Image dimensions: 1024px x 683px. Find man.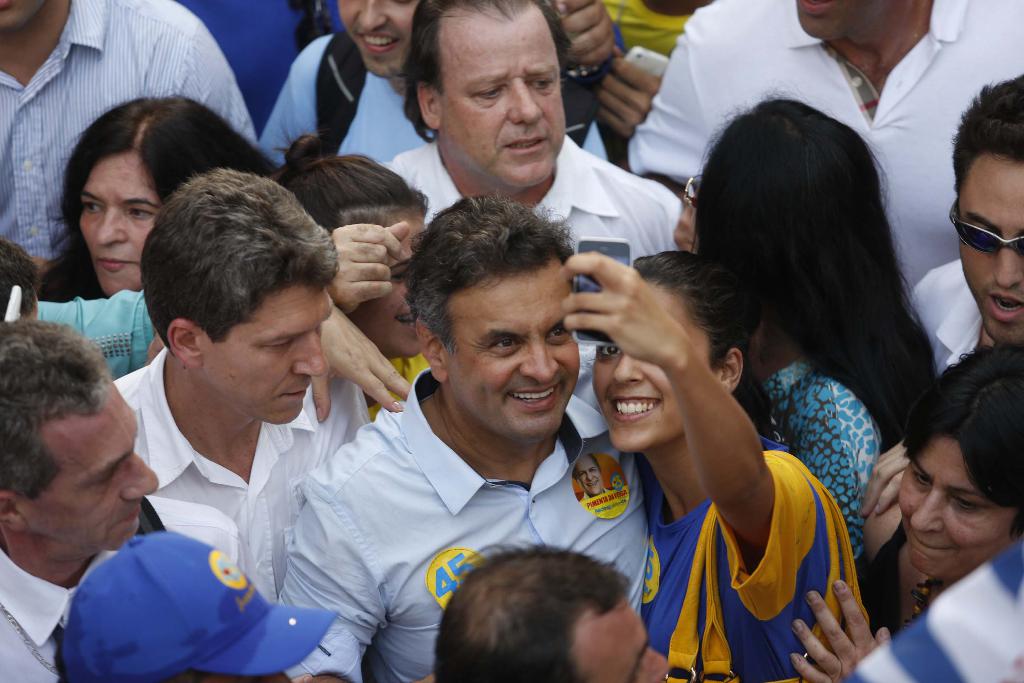
l=111, t=165, r=376, b=591.
